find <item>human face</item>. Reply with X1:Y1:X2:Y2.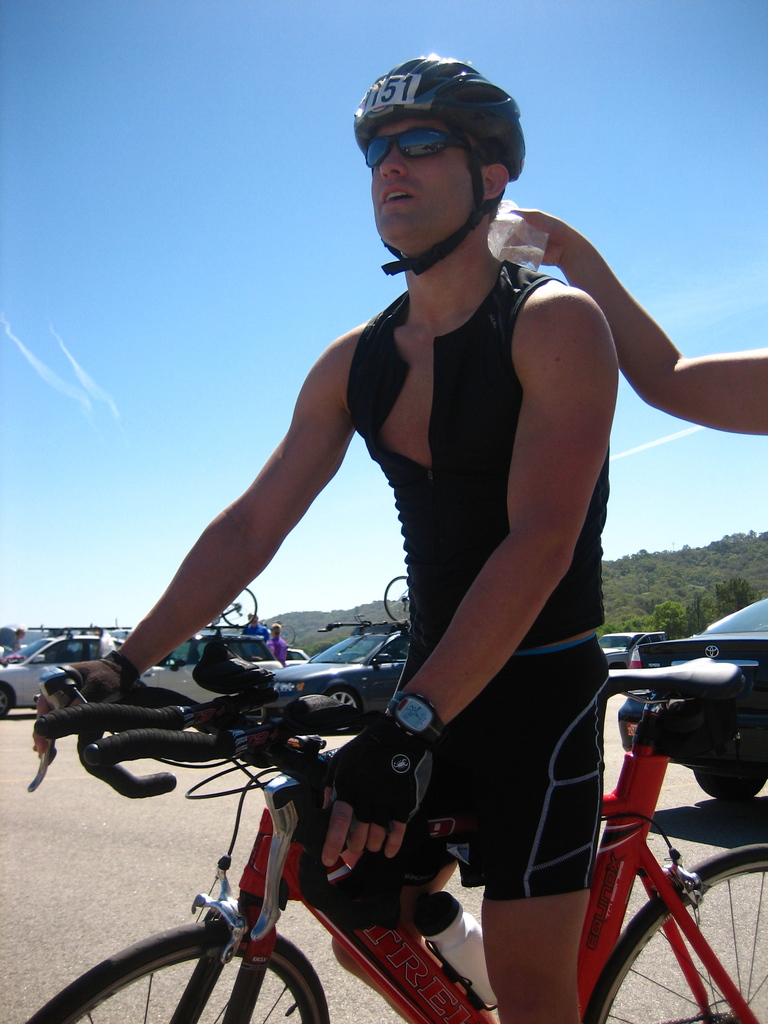
360:118:492:243.
